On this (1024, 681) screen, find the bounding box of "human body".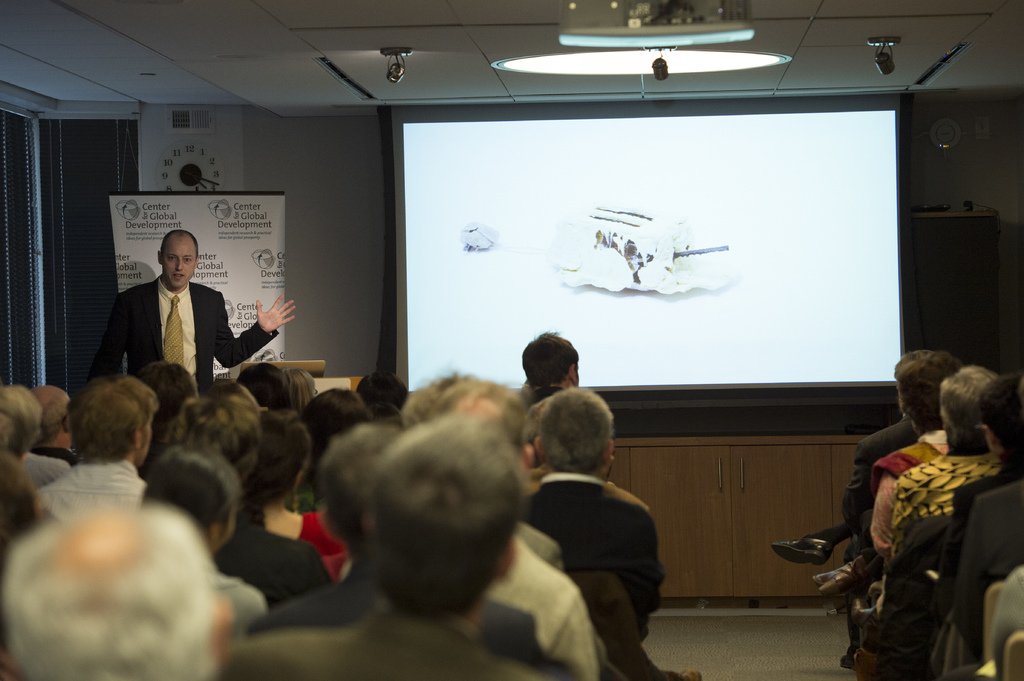
Bounding box: {"left": 87, "top": 273, "right": 296, "bottom": 387}.
